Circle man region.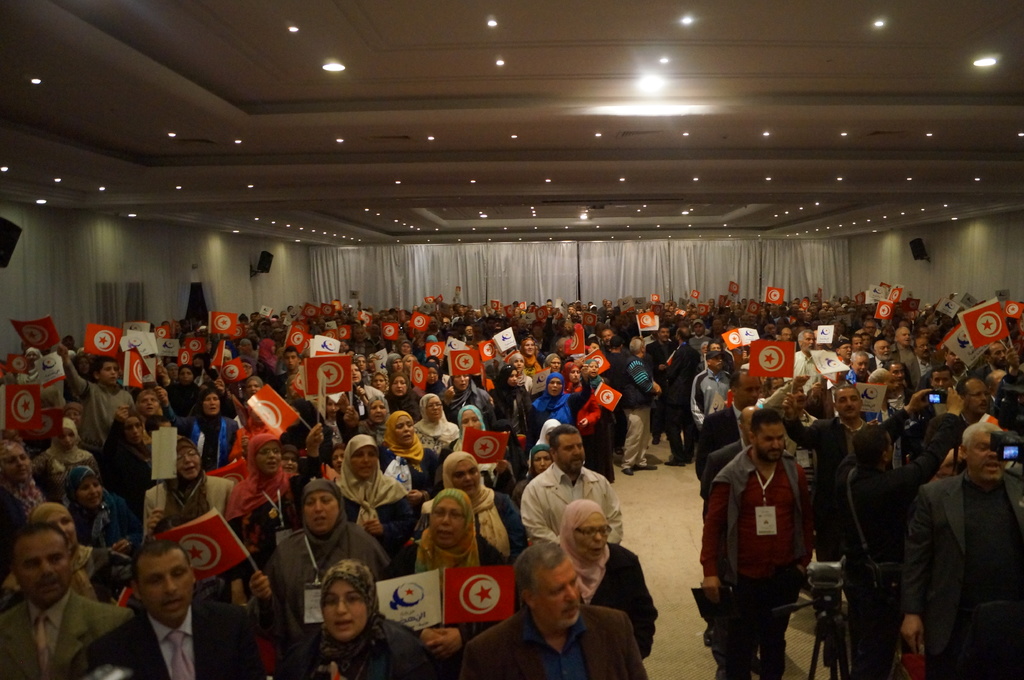
Region: (left=275, top=342, right=305, bottom=400).
